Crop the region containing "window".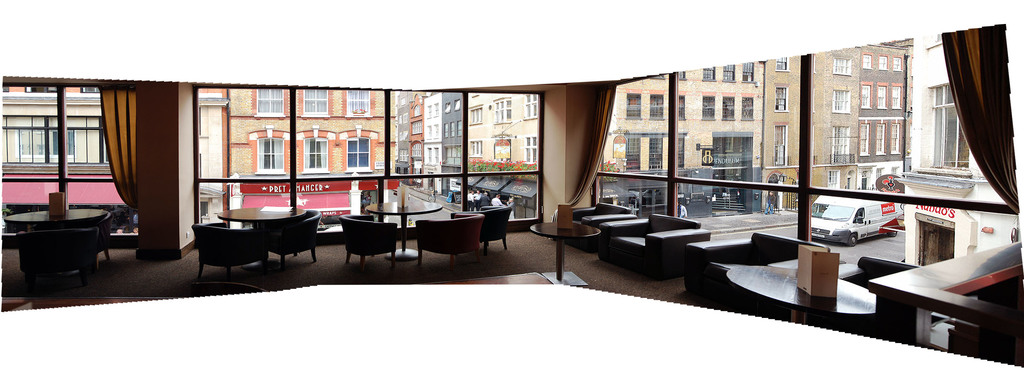
Crop region: locate(828, 171, 840, 187).
